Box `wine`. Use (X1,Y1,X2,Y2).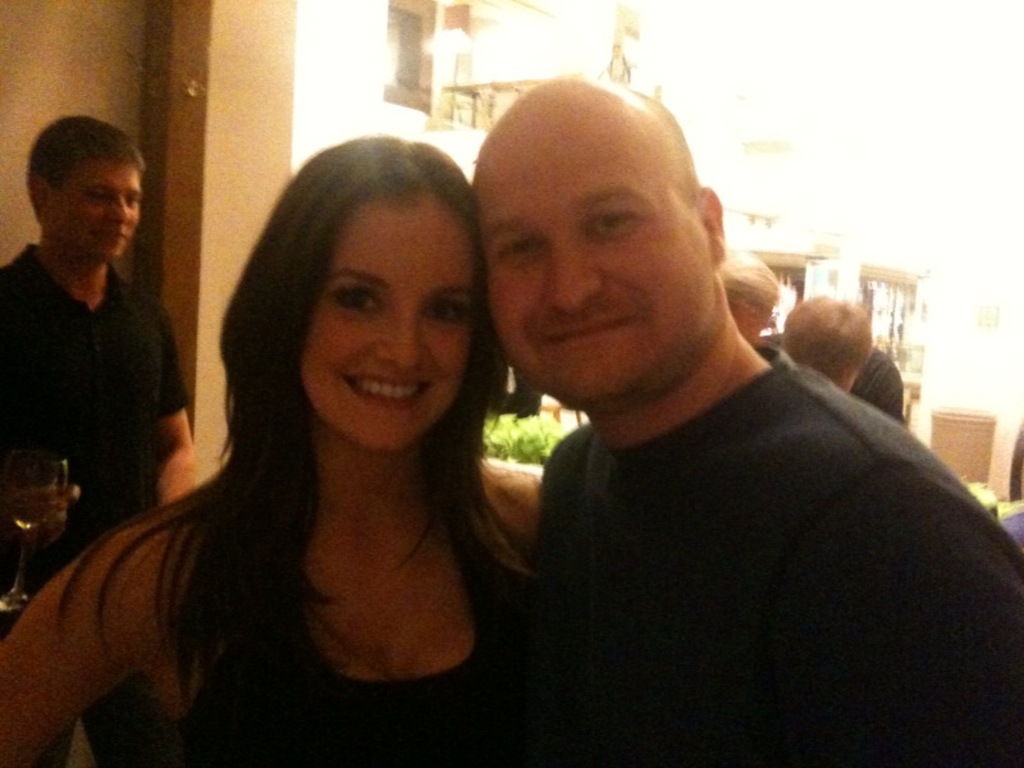
(6,502,58,531).
